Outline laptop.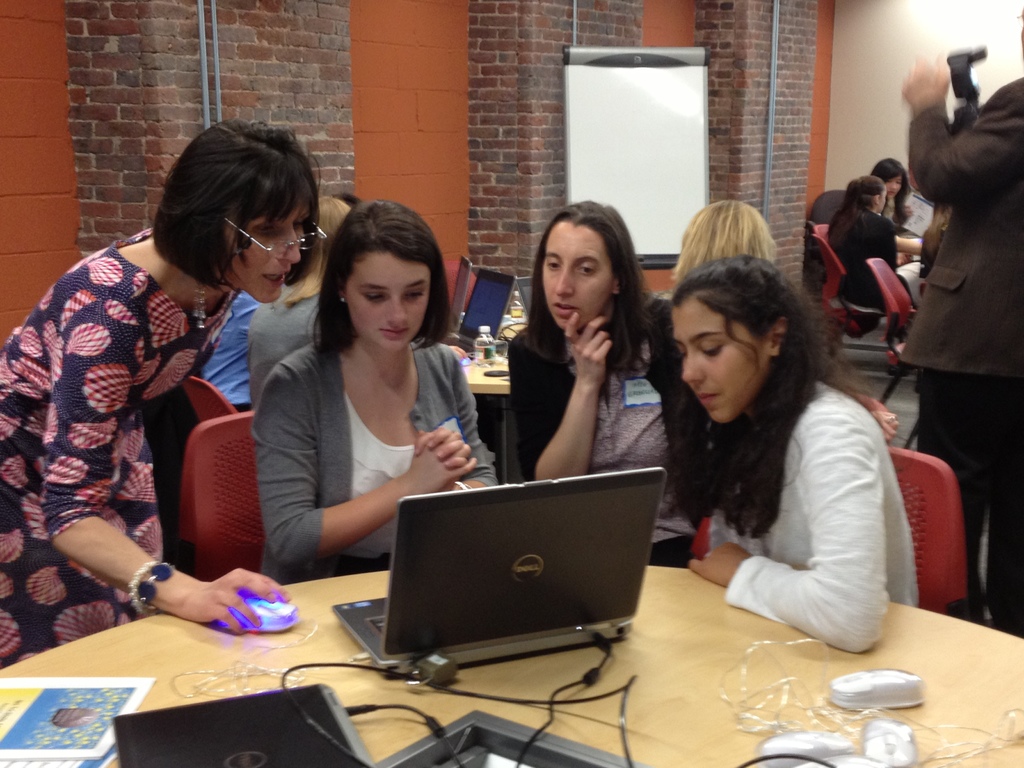
Outline: [left=112, top=684, right=375, bottom=767].
